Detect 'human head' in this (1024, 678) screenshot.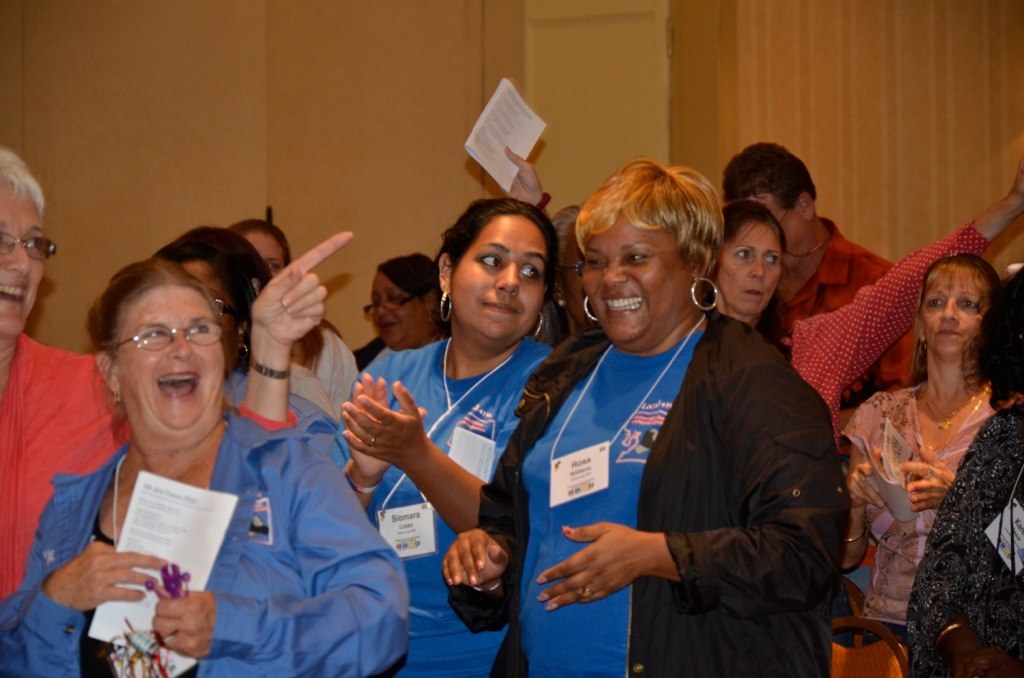
Detection: pyautogui.locateOnScreen(151, 229, 270, 370).
